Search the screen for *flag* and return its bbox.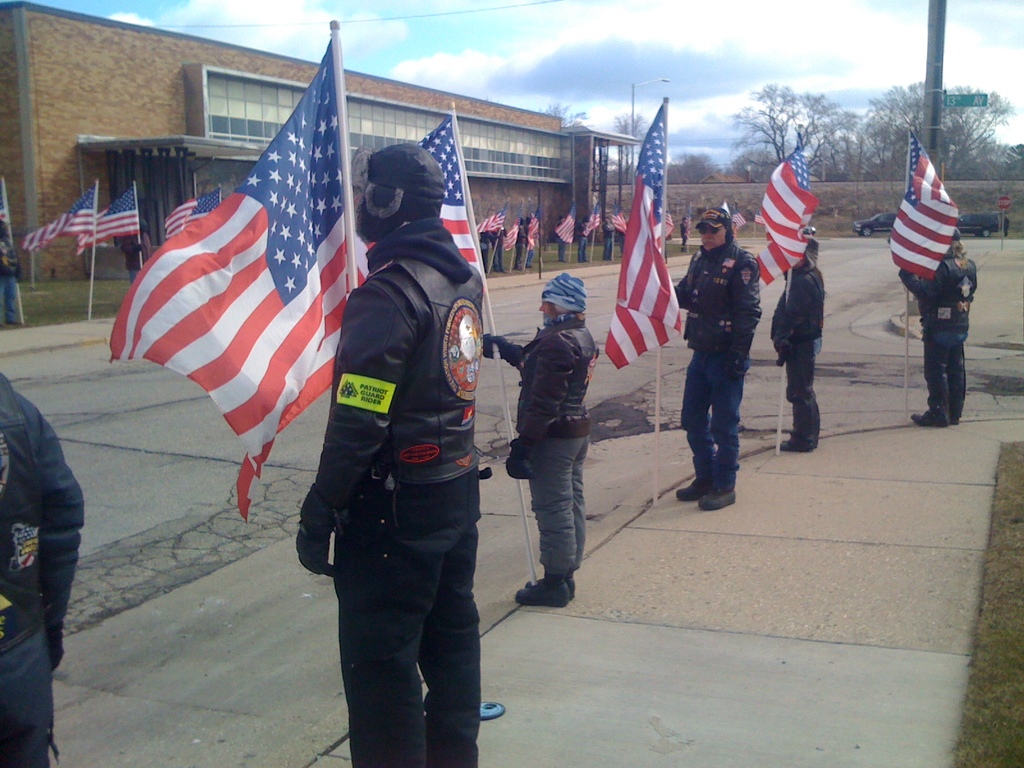
Found: l=517, t=212, r=540, b=252.
